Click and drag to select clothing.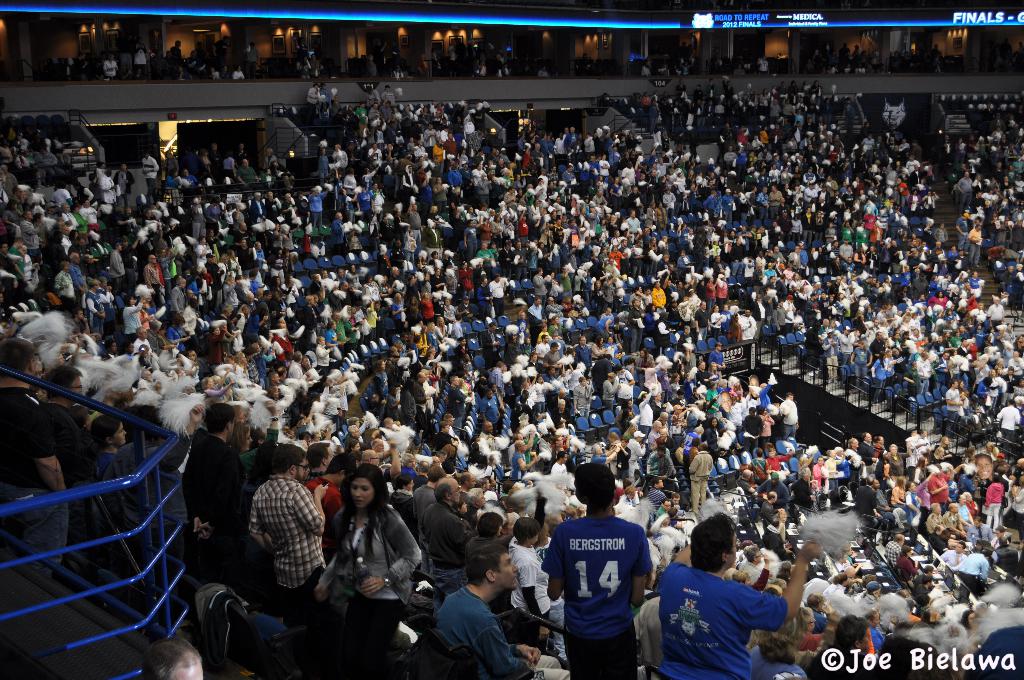
Selection: left=323, top=325, right=338, bottom=355.
